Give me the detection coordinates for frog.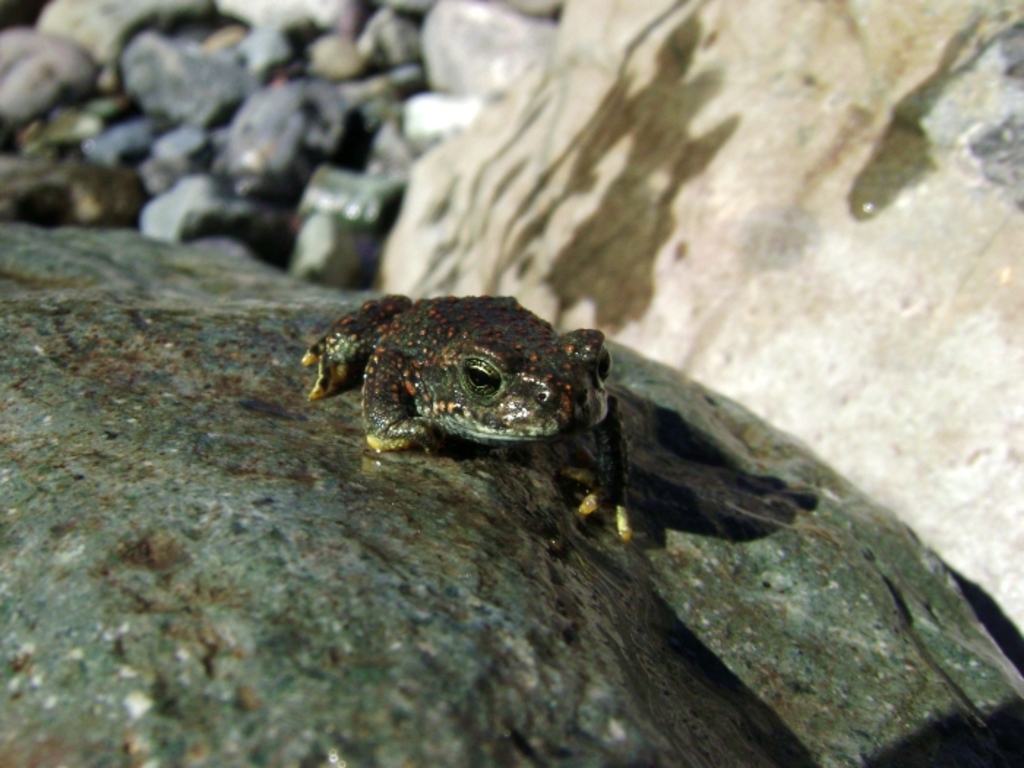
{"x1": 300, "y1": 293, "x2": 635, "y2": 543}.
